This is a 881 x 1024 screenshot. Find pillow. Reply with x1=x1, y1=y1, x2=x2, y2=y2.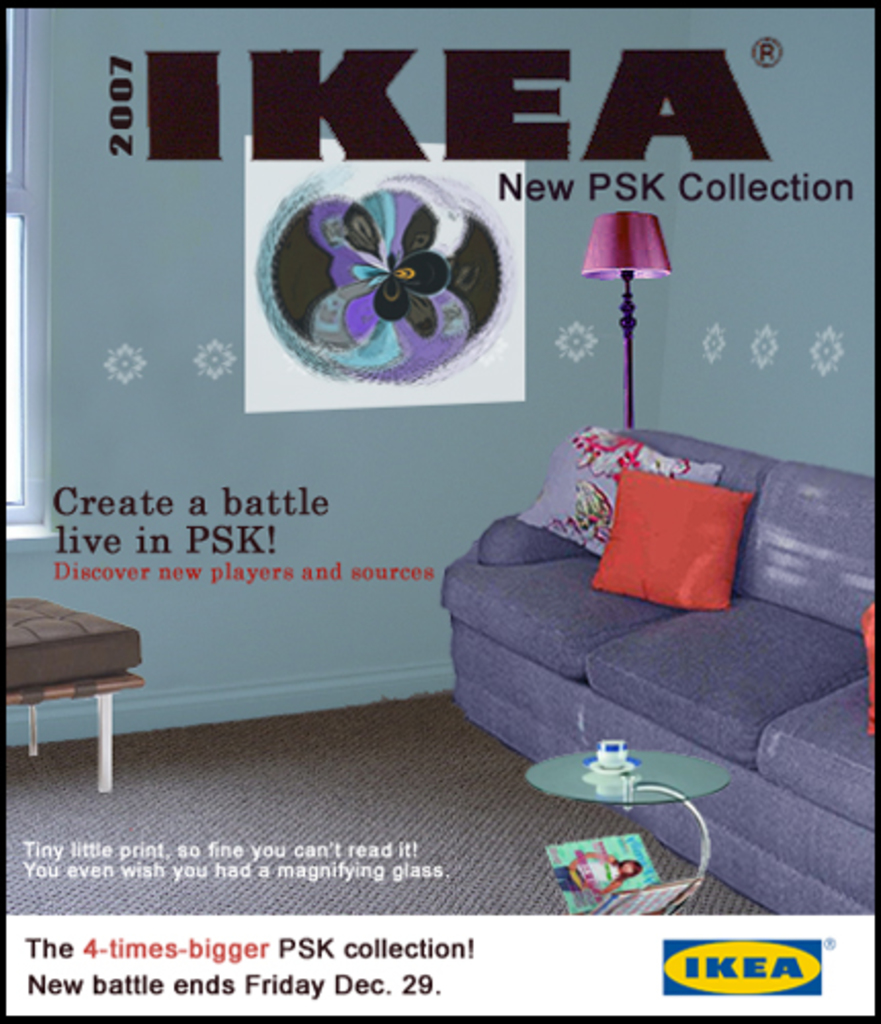
x1=514, y1=424, x2=717, y2=555.
